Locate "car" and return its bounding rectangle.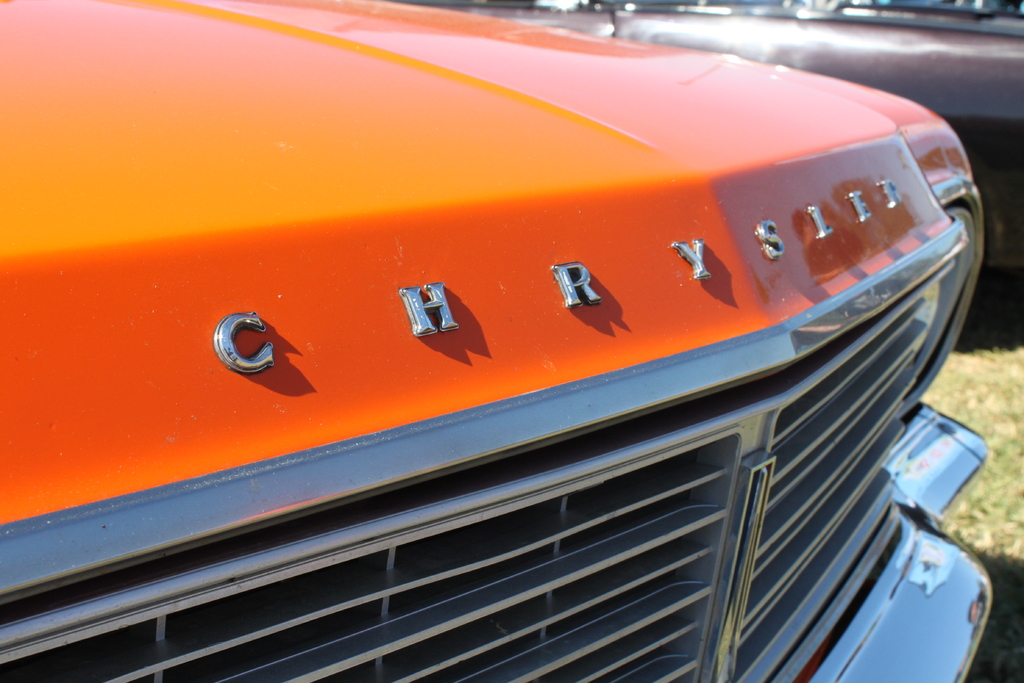
0 0 1000 682.
